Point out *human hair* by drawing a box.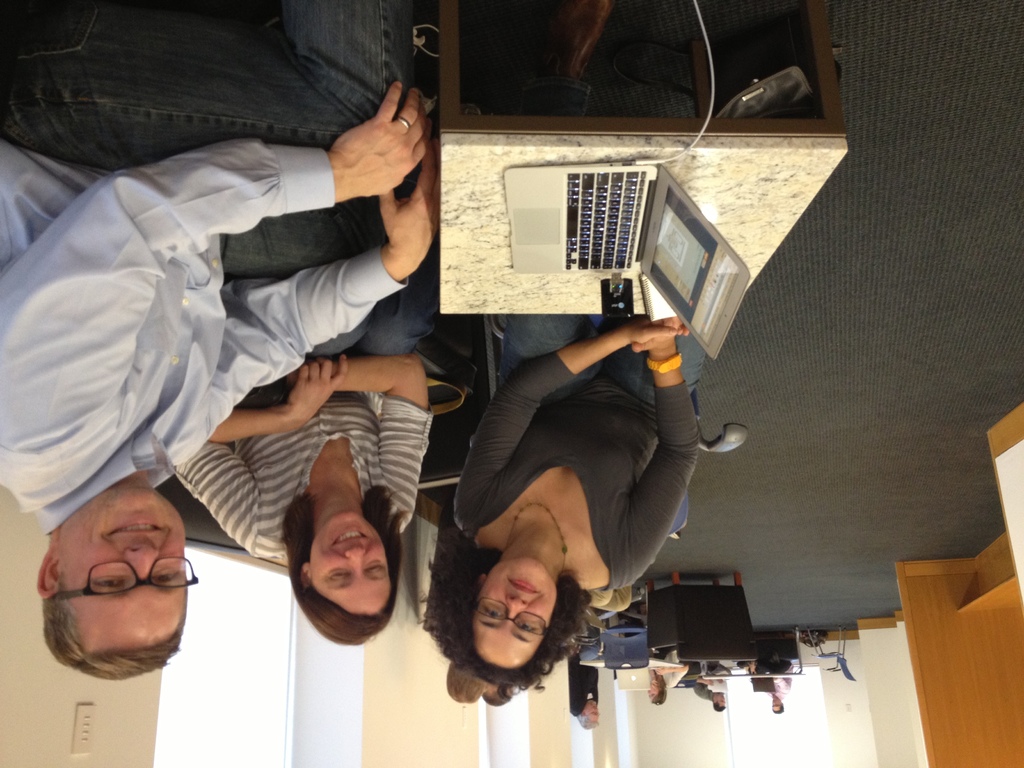
rect(42, 586, 182, 688).
